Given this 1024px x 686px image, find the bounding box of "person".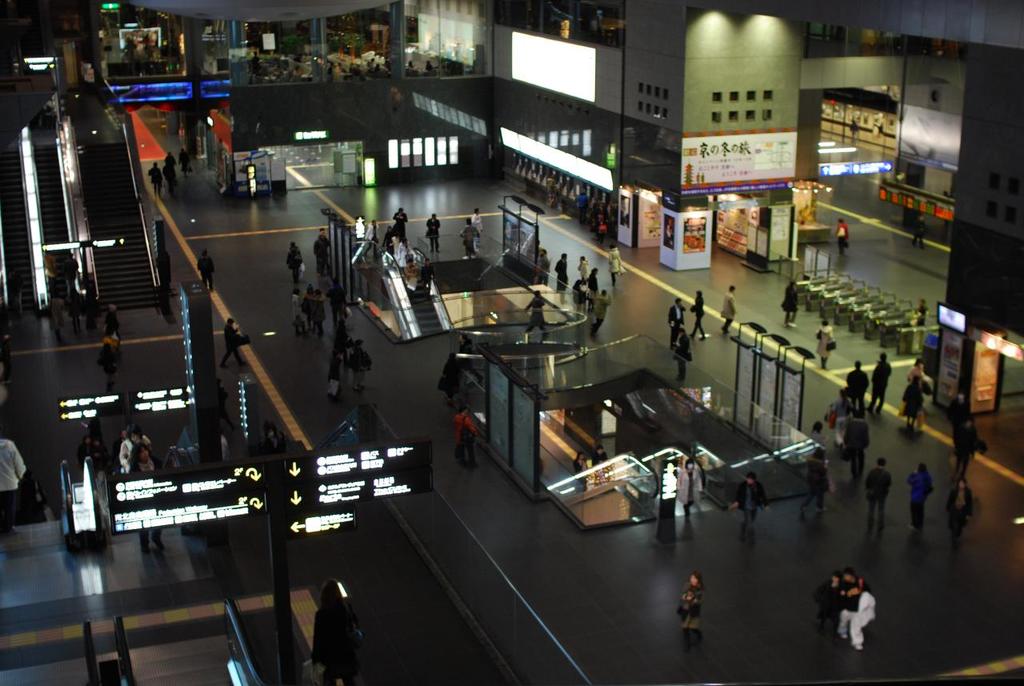
x1=823 y1=363 x2=865 y2=480.
